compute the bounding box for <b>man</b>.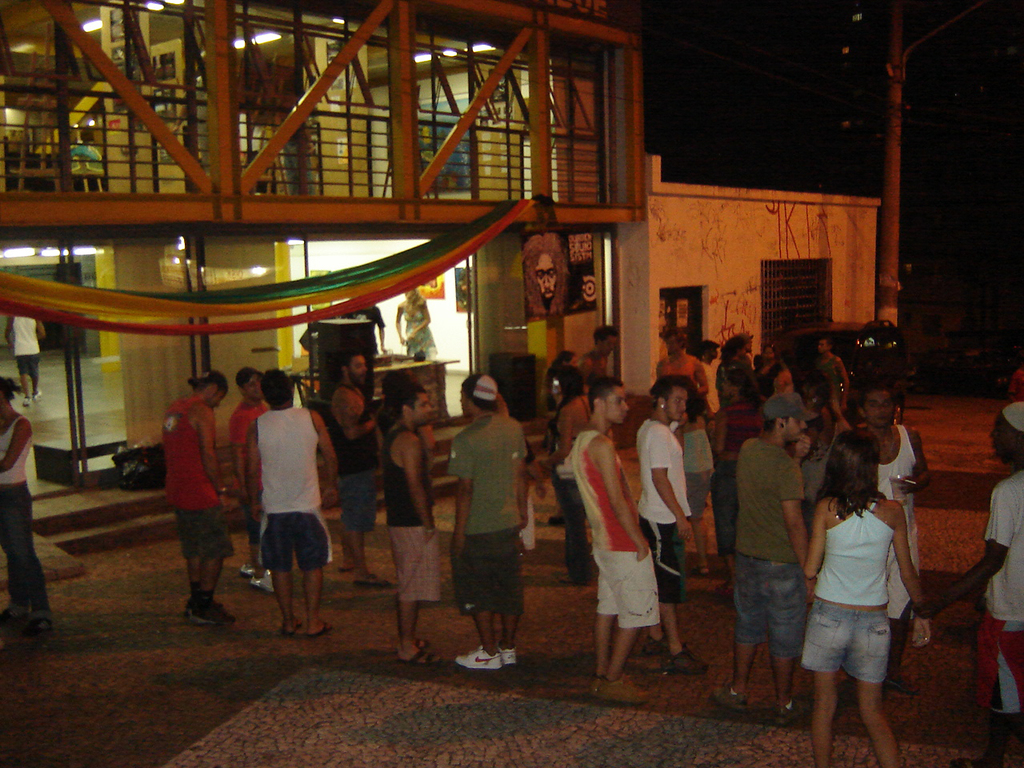
select_region(230, 368, 274, 593).
